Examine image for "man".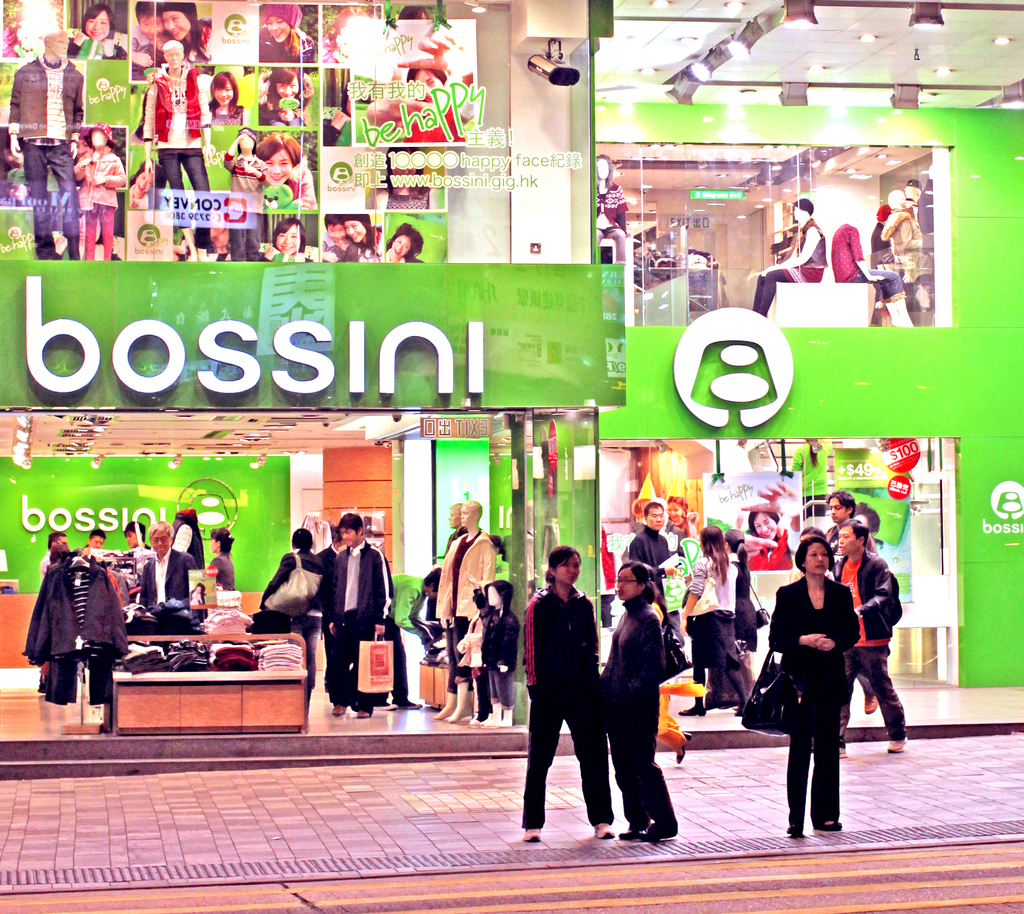
Examination result: x1=627 y1=499 x2=682 y2=644.
